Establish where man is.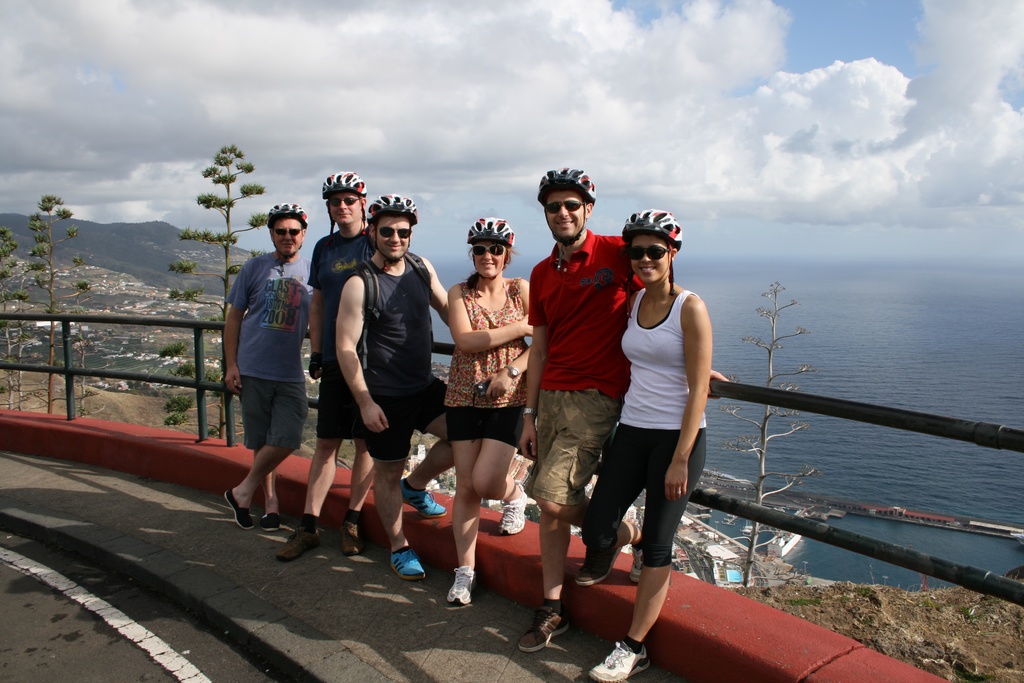
Established at locate(276, 171, 388, 565).
